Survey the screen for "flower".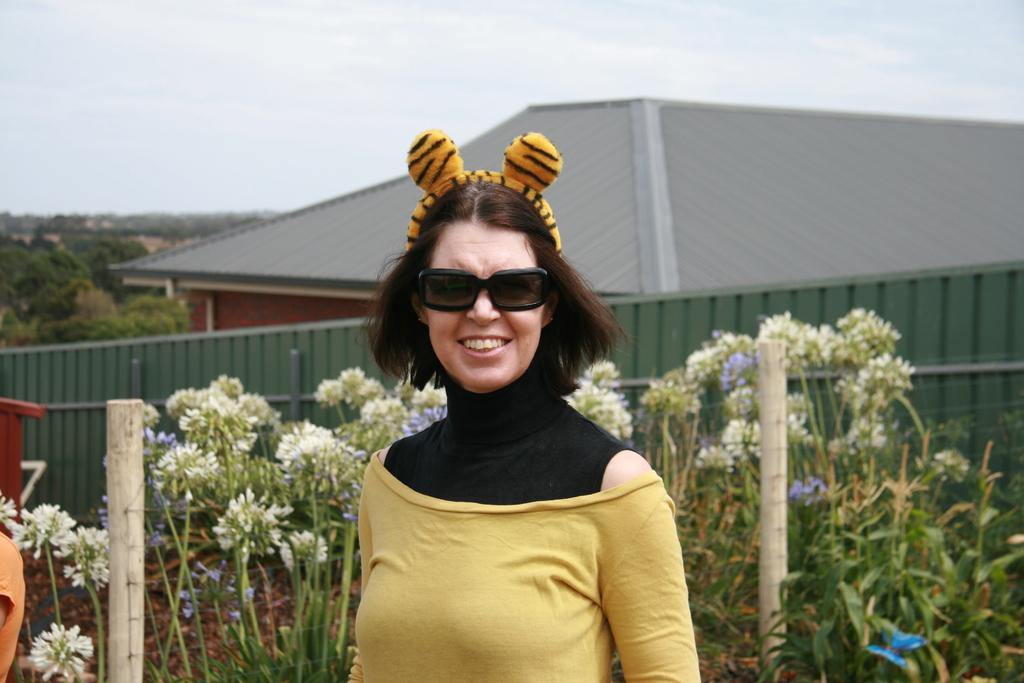
Survey found: l=165, t=372, r=276, b=452.
